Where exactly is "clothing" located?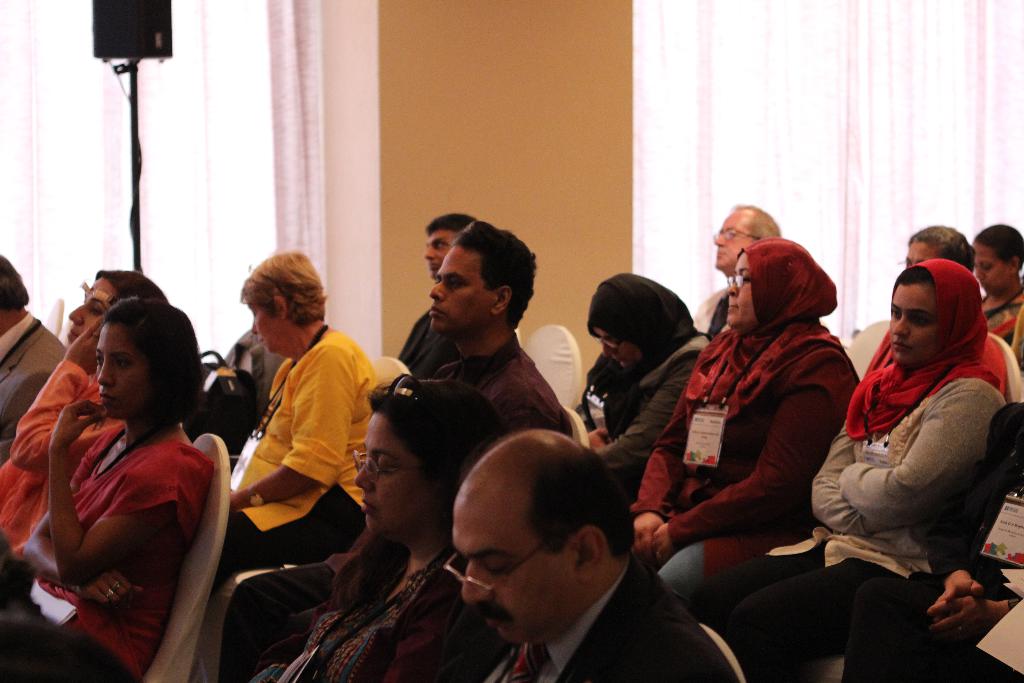
Its bounding box is 496,559,731,682.
